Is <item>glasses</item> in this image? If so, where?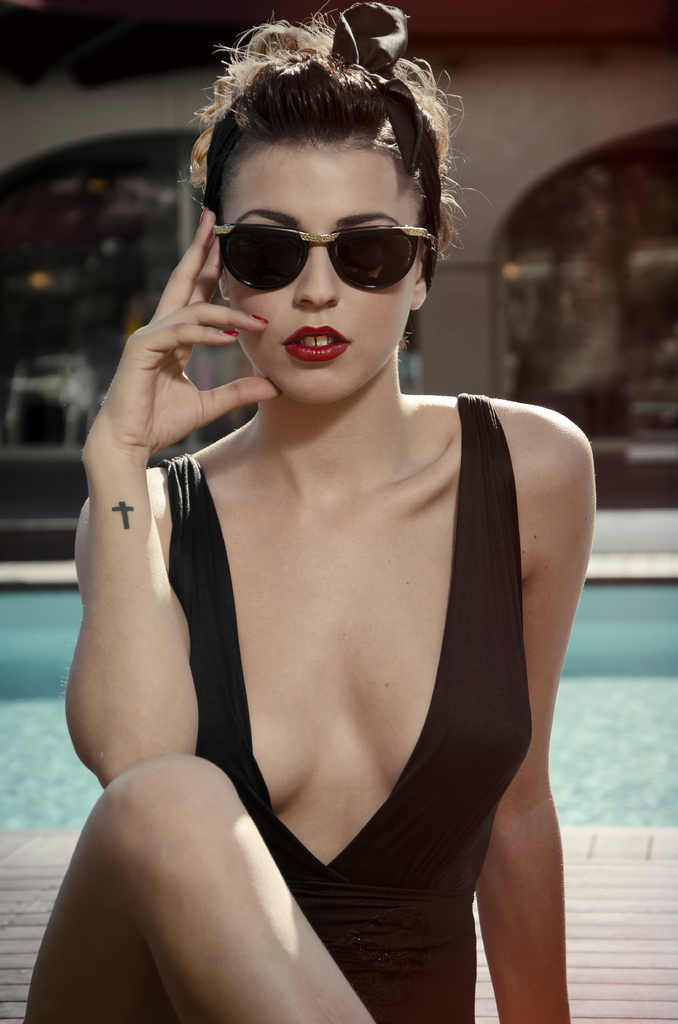
Yes, at <box>207,221,435,294</box>.
